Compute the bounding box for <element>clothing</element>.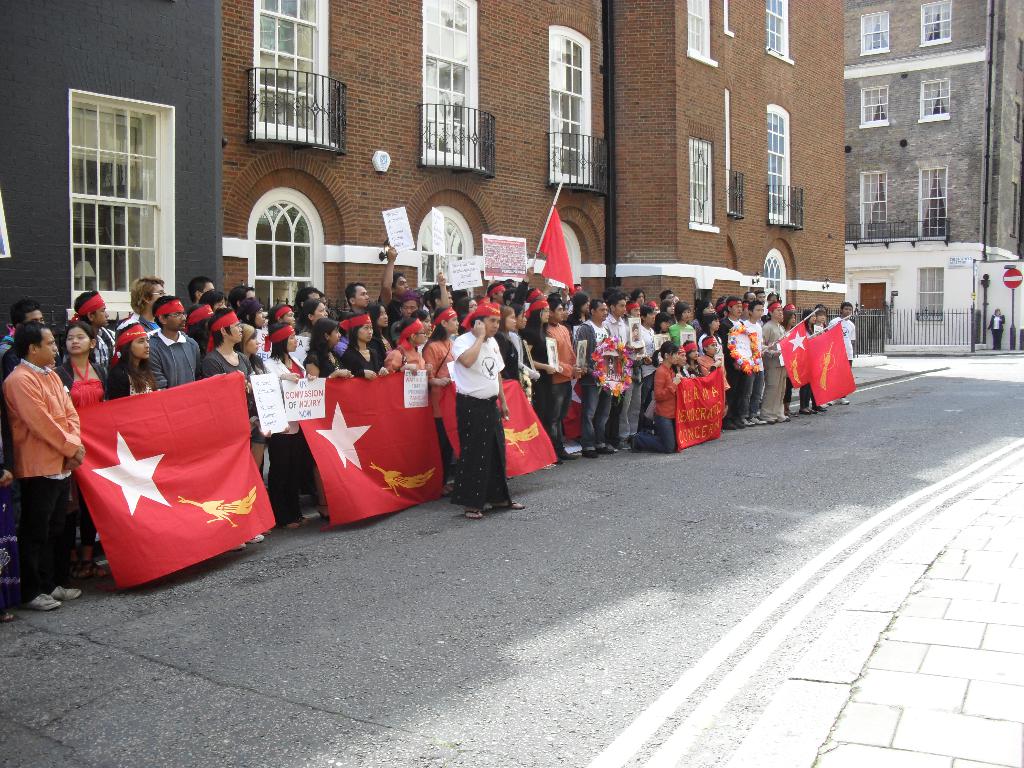
762/312/782/420.
